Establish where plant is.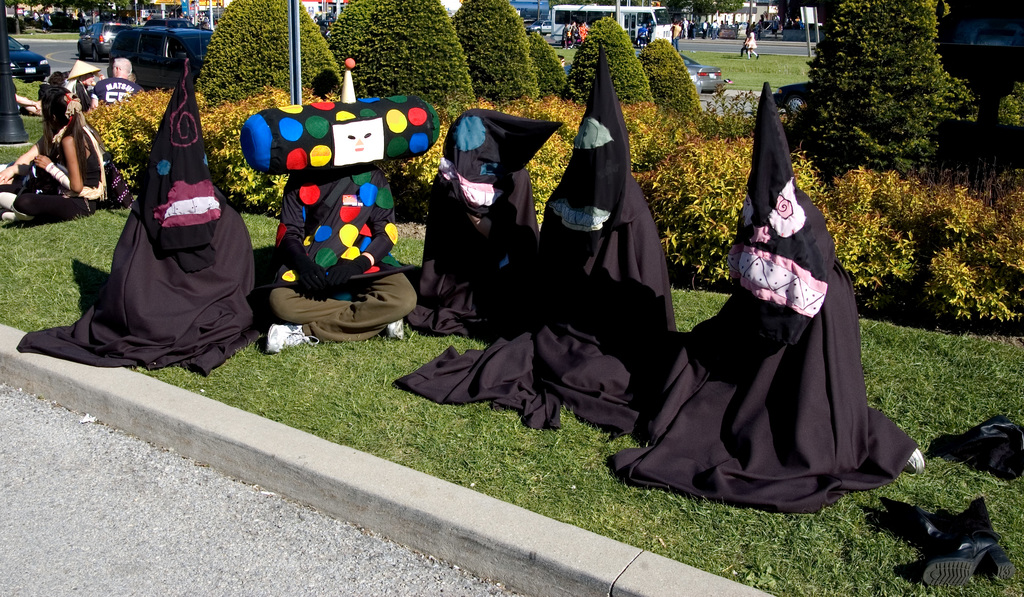
Established at <region>669, 42, 839, 100</region>.
